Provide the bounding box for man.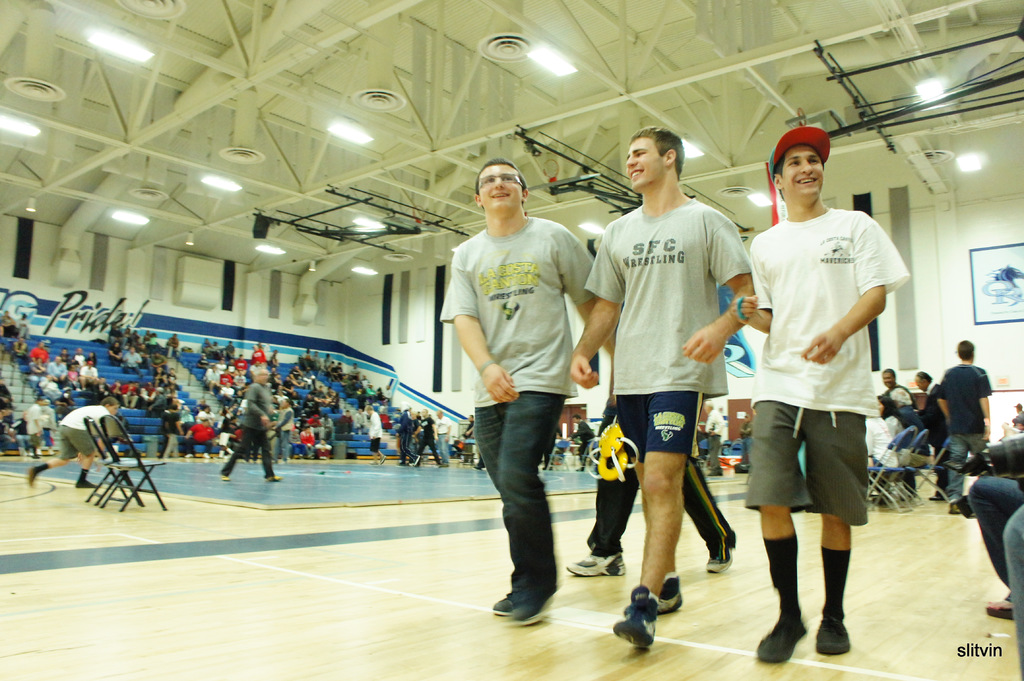
{"left": 396, "top": 401, "right": 420, "bottom": 470}.
